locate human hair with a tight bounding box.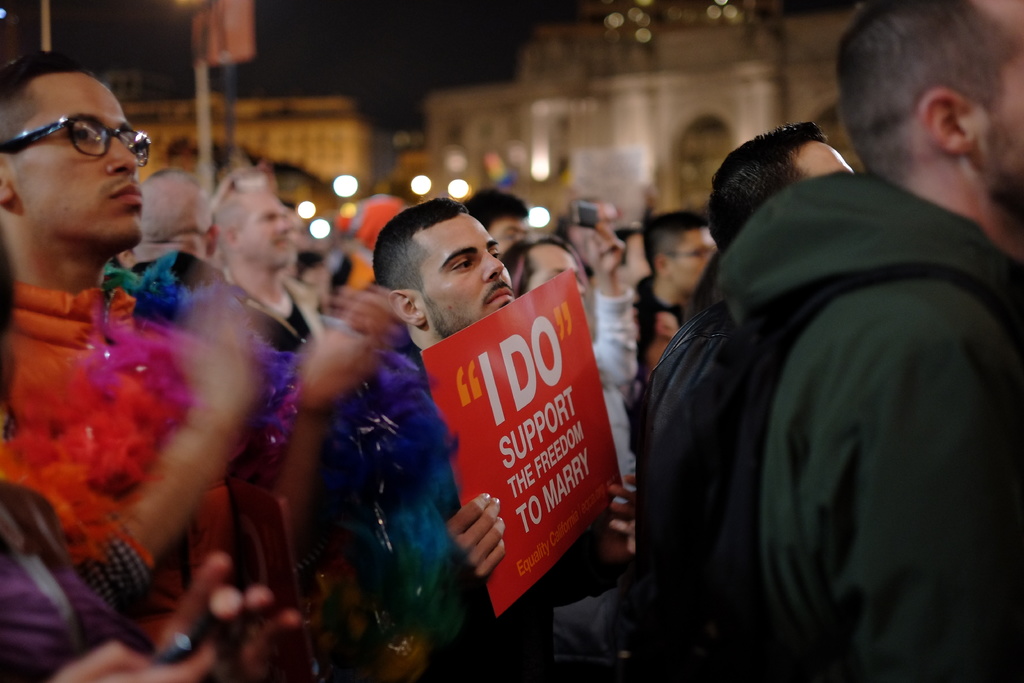
497:232:592:300.
